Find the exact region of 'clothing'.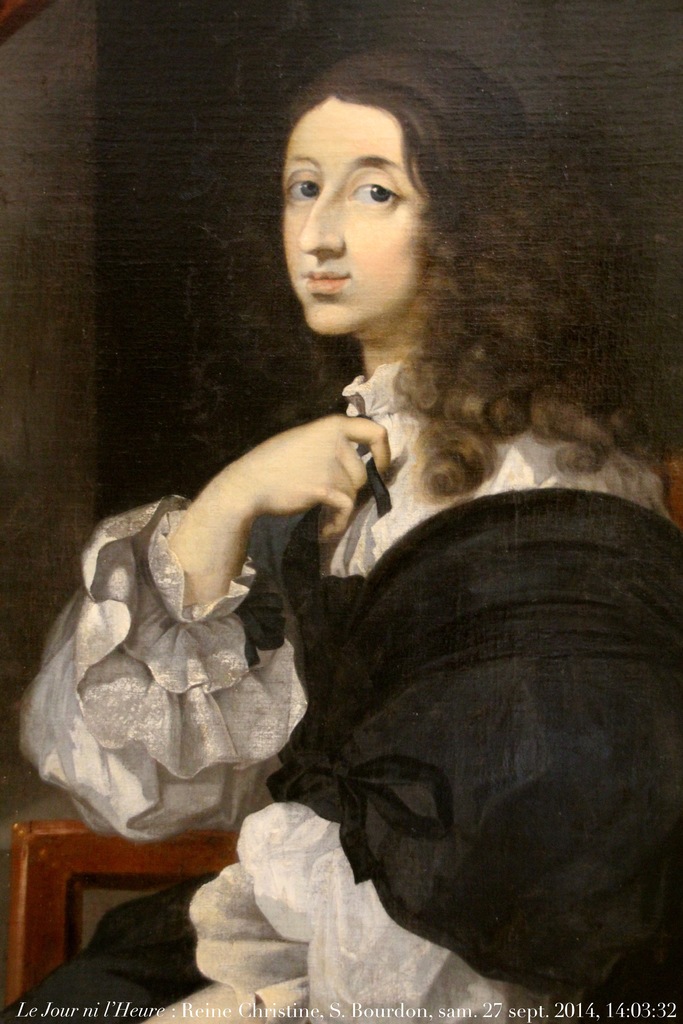
Exact region: <bbox>0, 361, 682, 1023</bbox>.
